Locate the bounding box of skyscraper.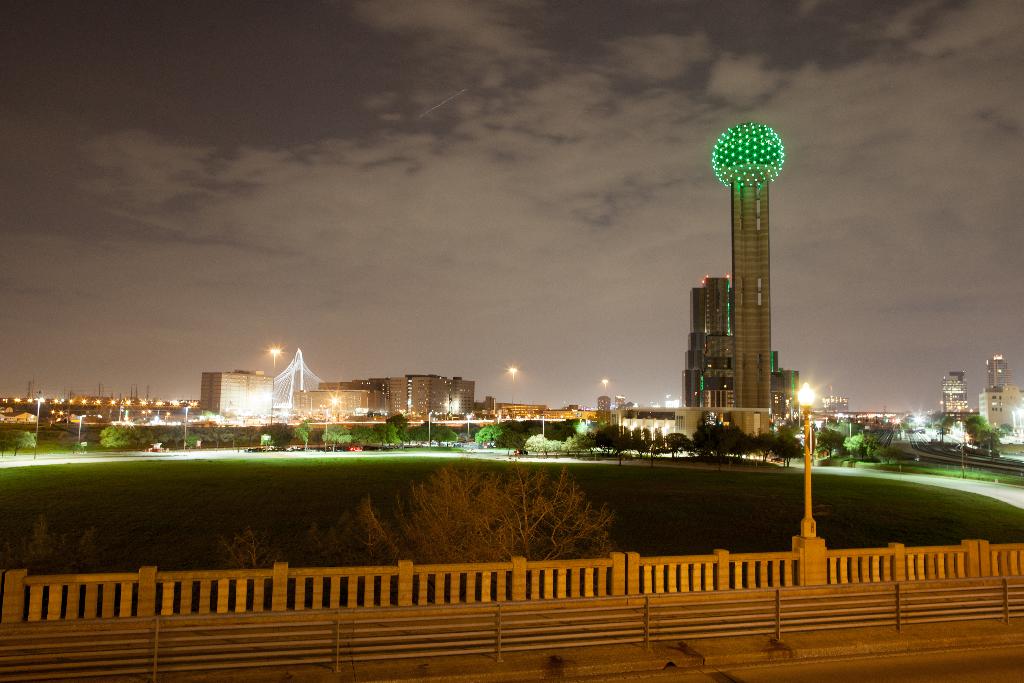
Bounding box: locate(690, 104, 810, 443).
